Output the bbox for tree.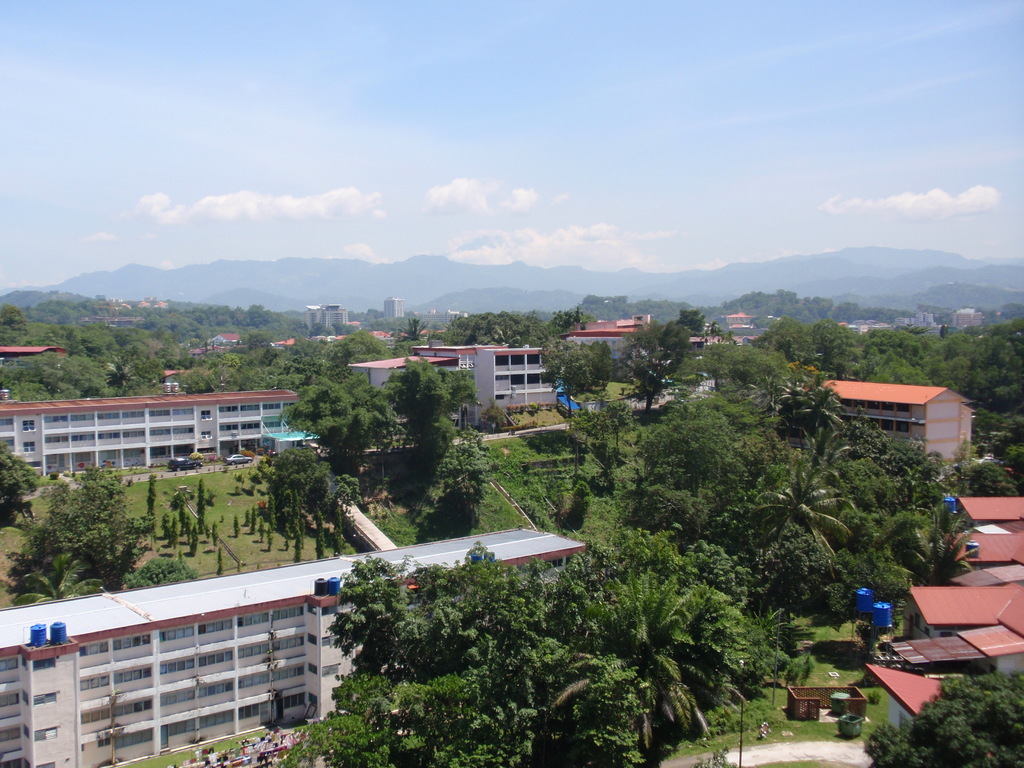
<bbox>209, 351, 239, 389</bbox>.
